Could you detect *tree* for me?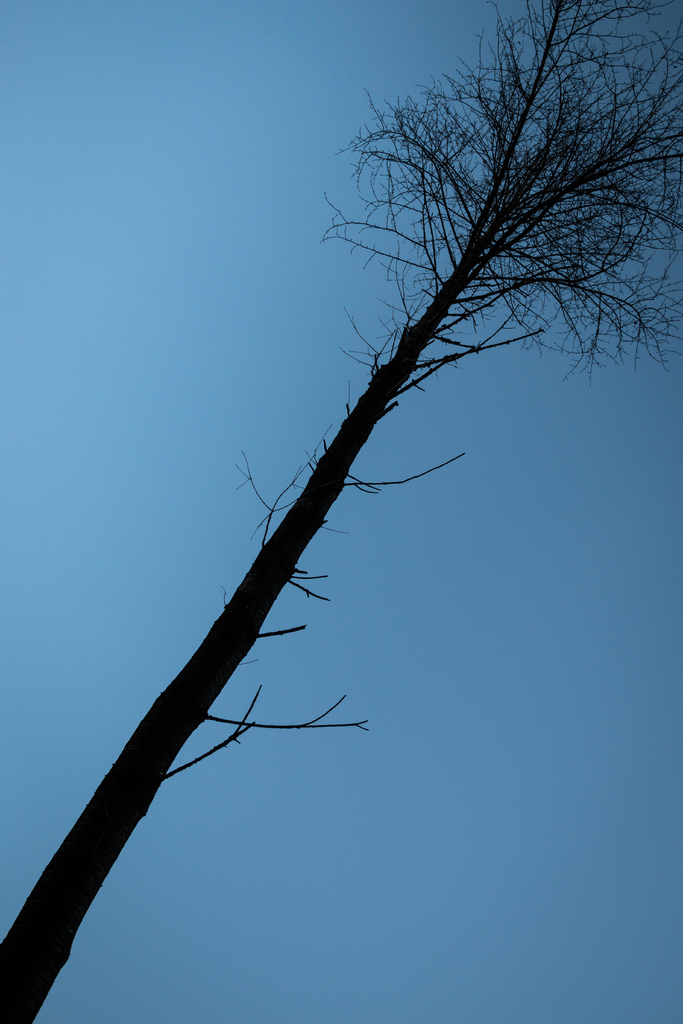
Detection result: 0,0,682,1023.
